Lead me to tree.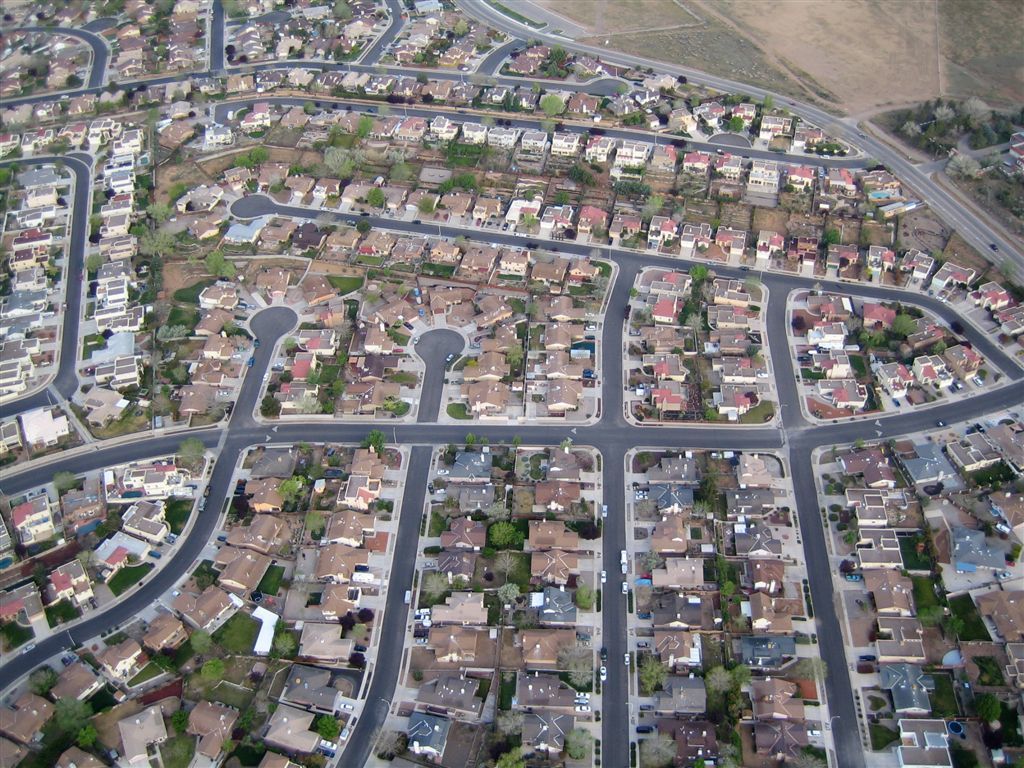
Lead to left=1000, top=259, right=1011, bottom=281.
